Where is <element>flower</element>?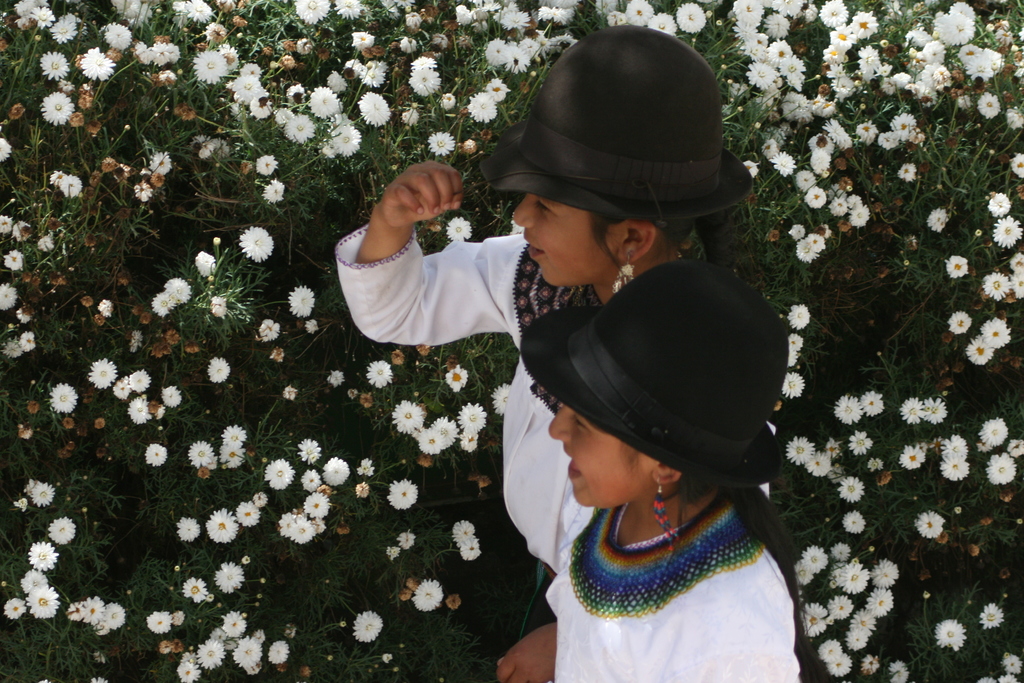
[x1=170, y1=613, x2=185, y2=622].
